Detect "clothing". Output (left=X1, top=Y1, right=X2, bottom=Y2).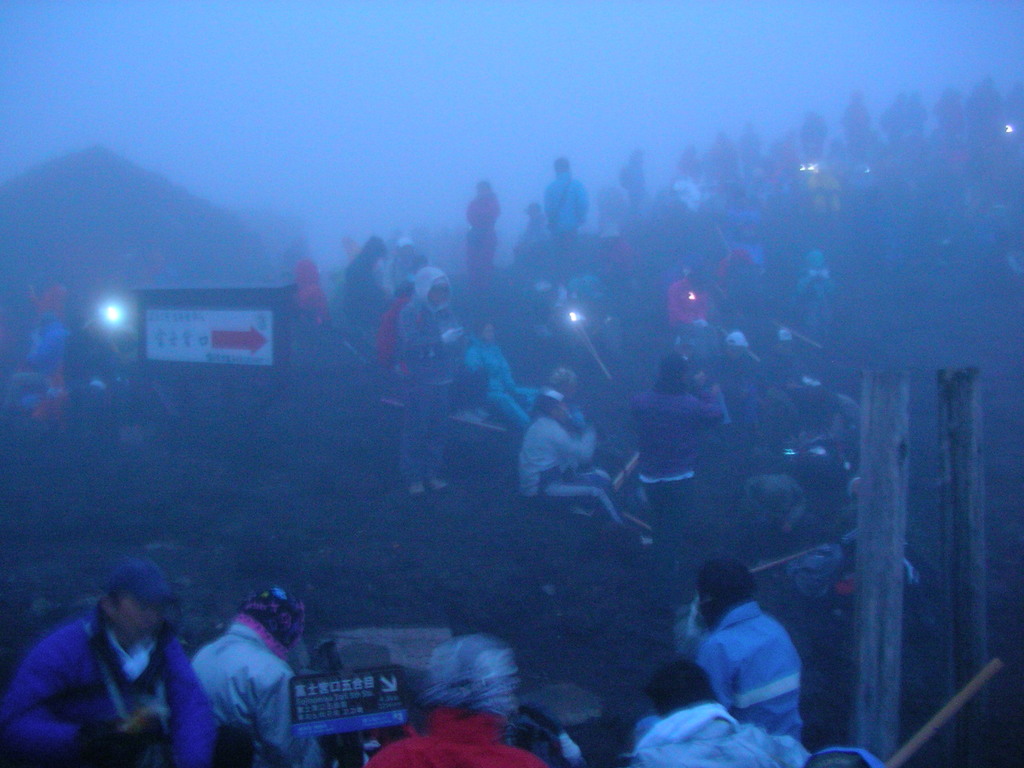
(left=465, top=326, right=538, bottom=428).
